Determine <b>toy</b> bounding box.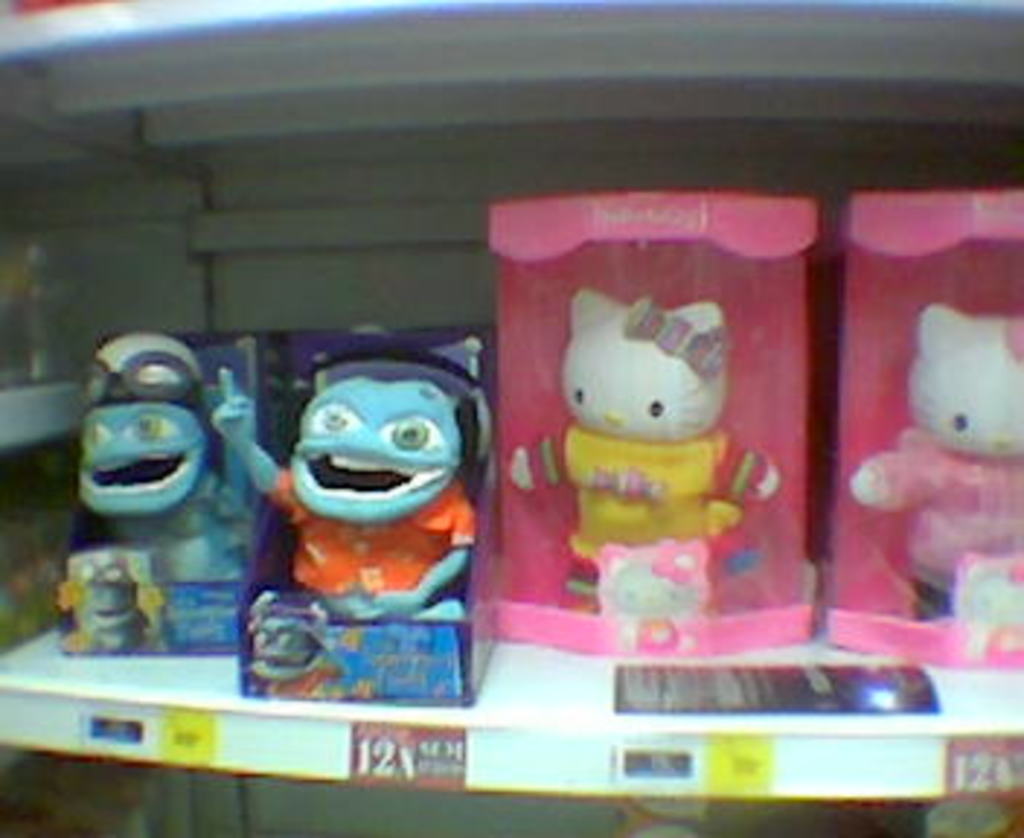
Determined: detection(204, 361, 477, 626).
